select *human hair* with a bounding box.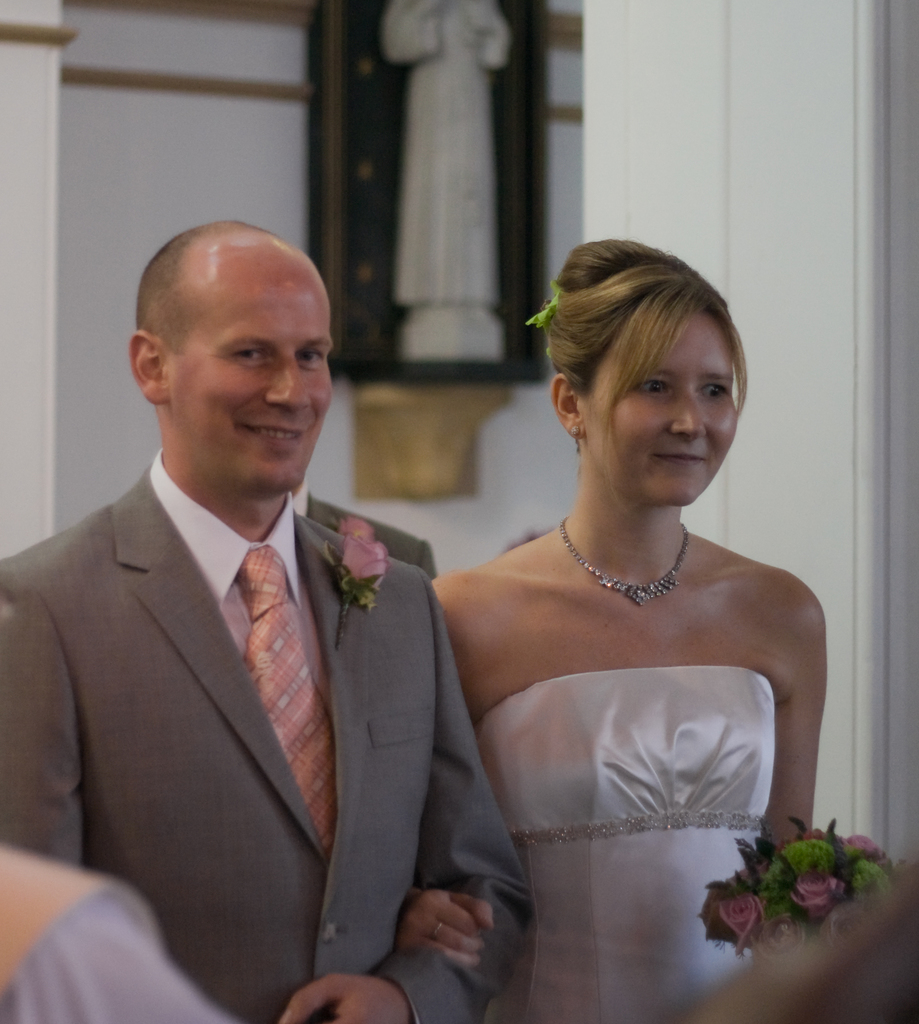
[x1=539, y1=225, x2=740, y2=474].
